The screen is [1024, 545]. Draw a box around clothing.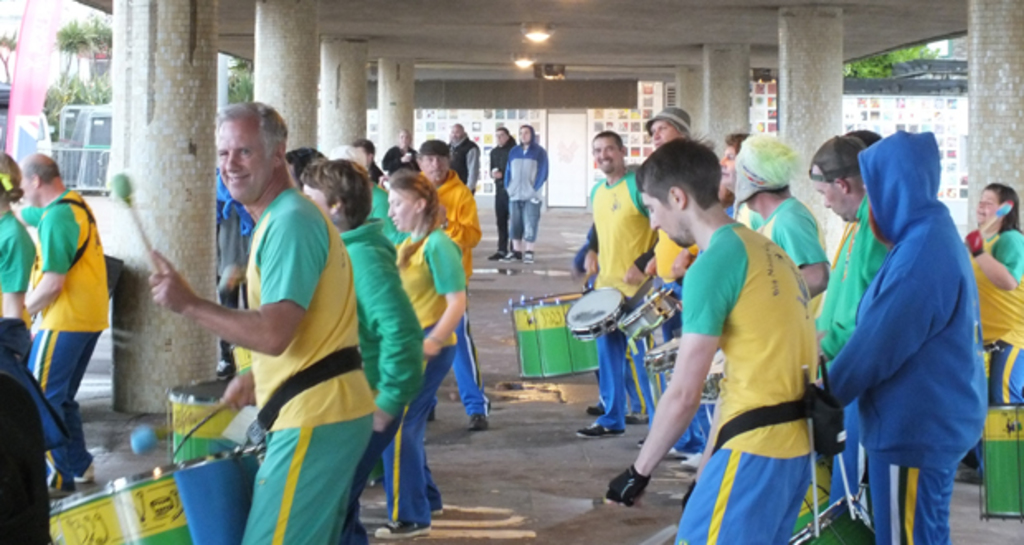
detection(378, 142, 421, 178).
